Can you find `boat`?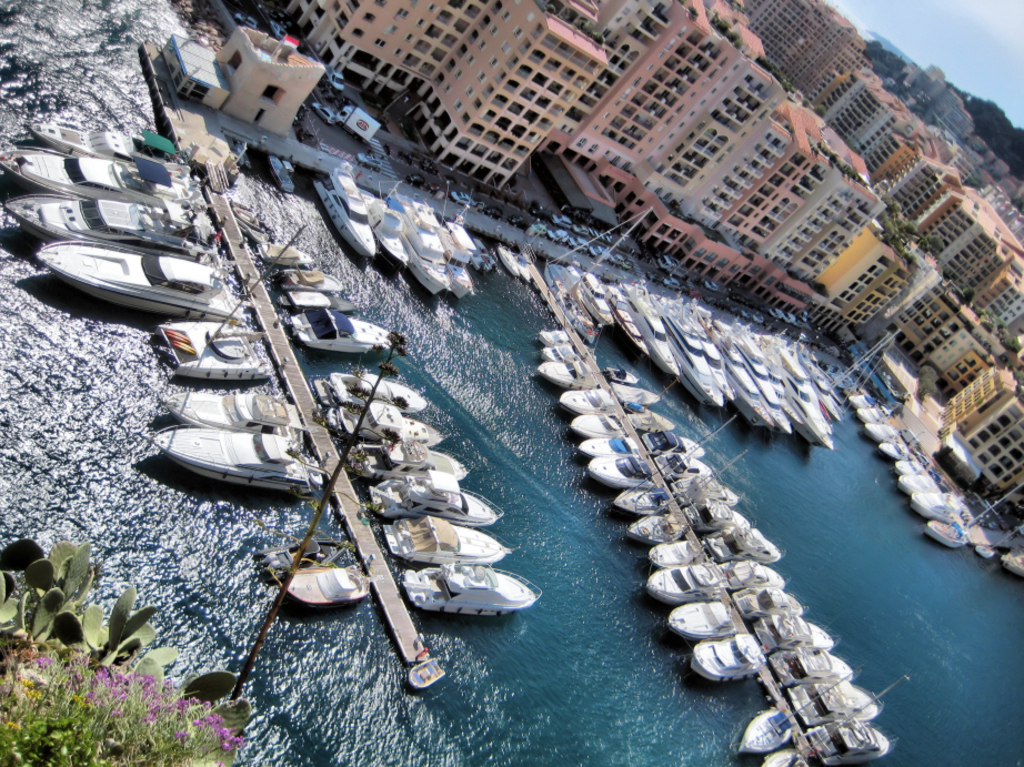
Yes, bounding box: 723 323 766 426.
